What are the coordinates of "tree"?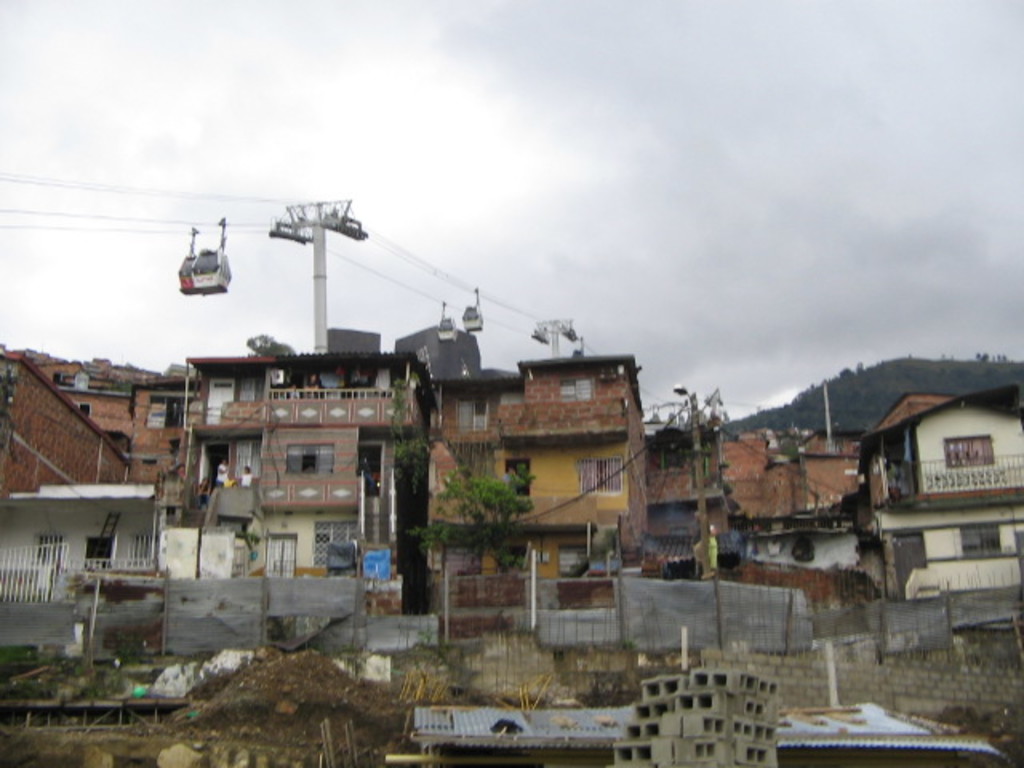
x1=390, y1=456, x2=525, y2=560.
